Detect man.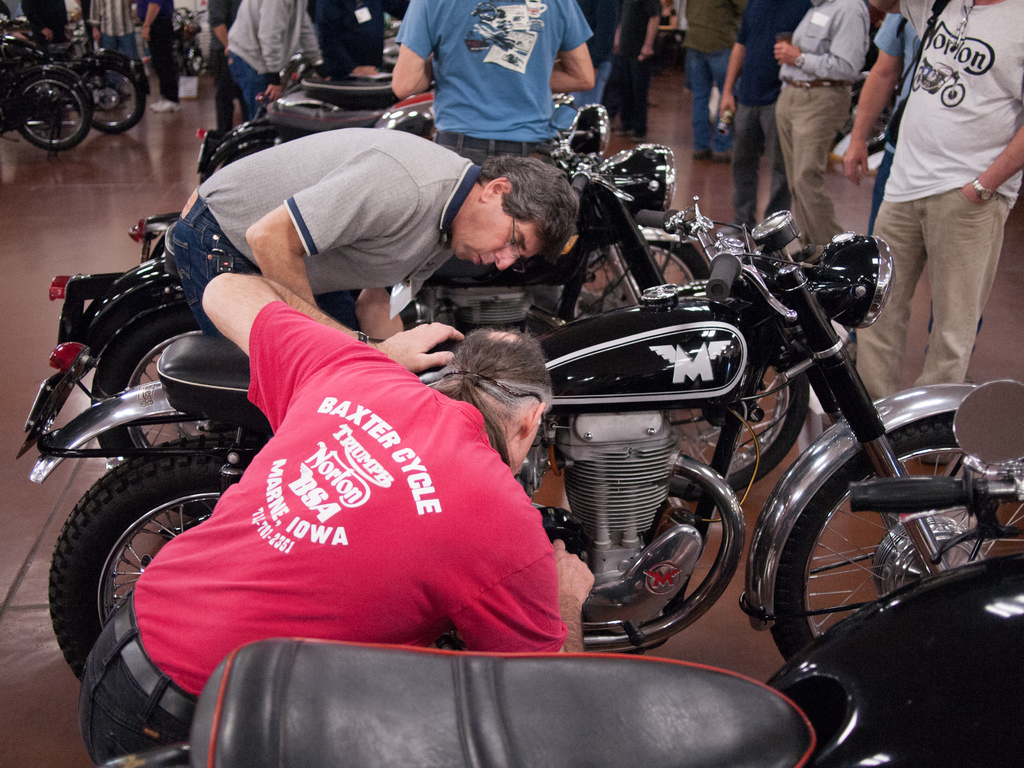
Detected at x1=605, y1=0, x2=665, y2=138.
